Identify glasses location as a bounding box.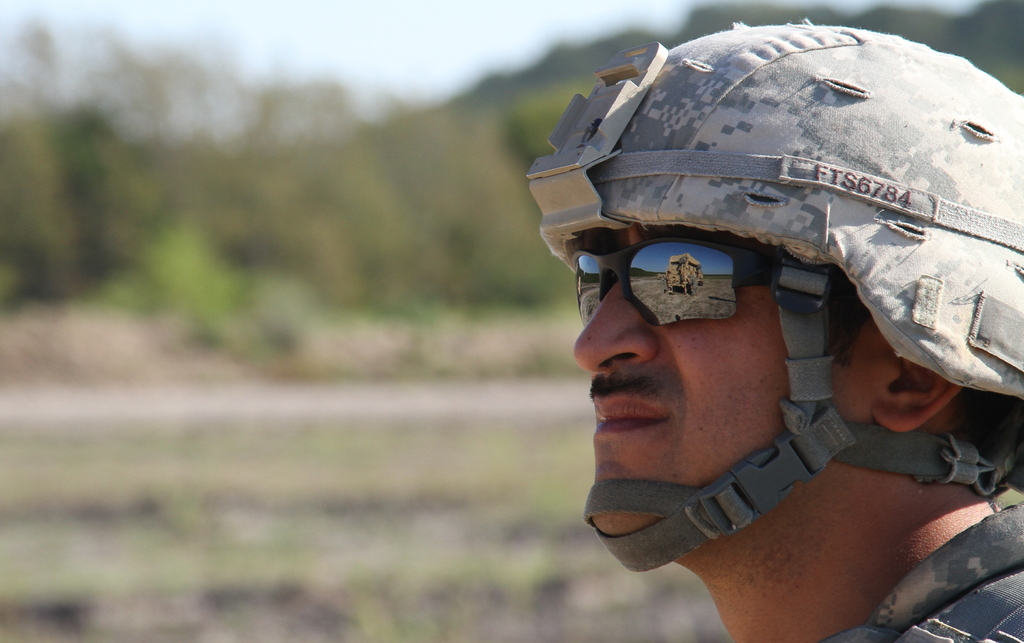
pyautogui.locateOnScreen(570, 236, 821, 339).
